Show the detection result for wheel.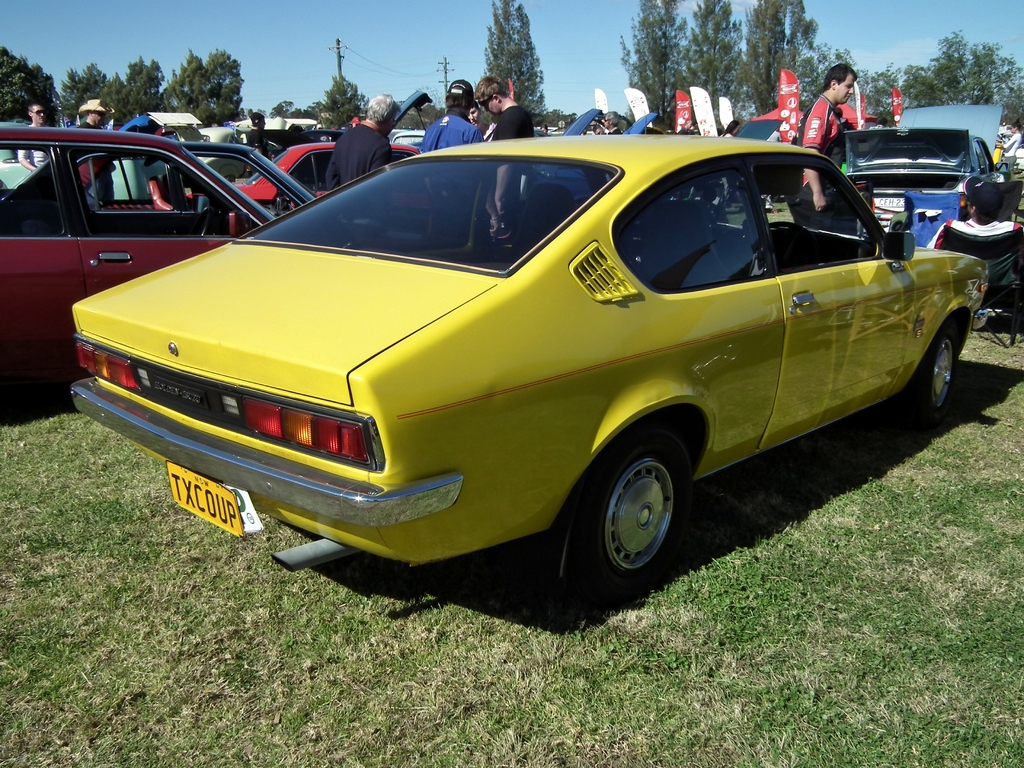
crop(176, 192, 214, 240).
